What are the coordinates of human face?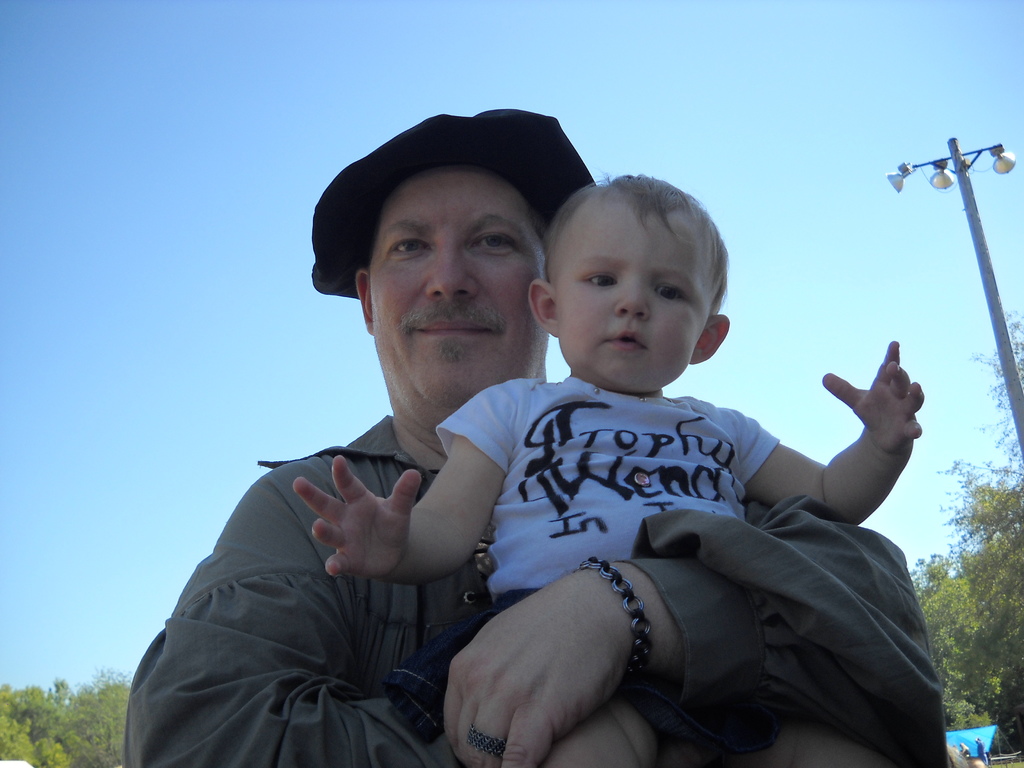
369, 163, 547, 405.
